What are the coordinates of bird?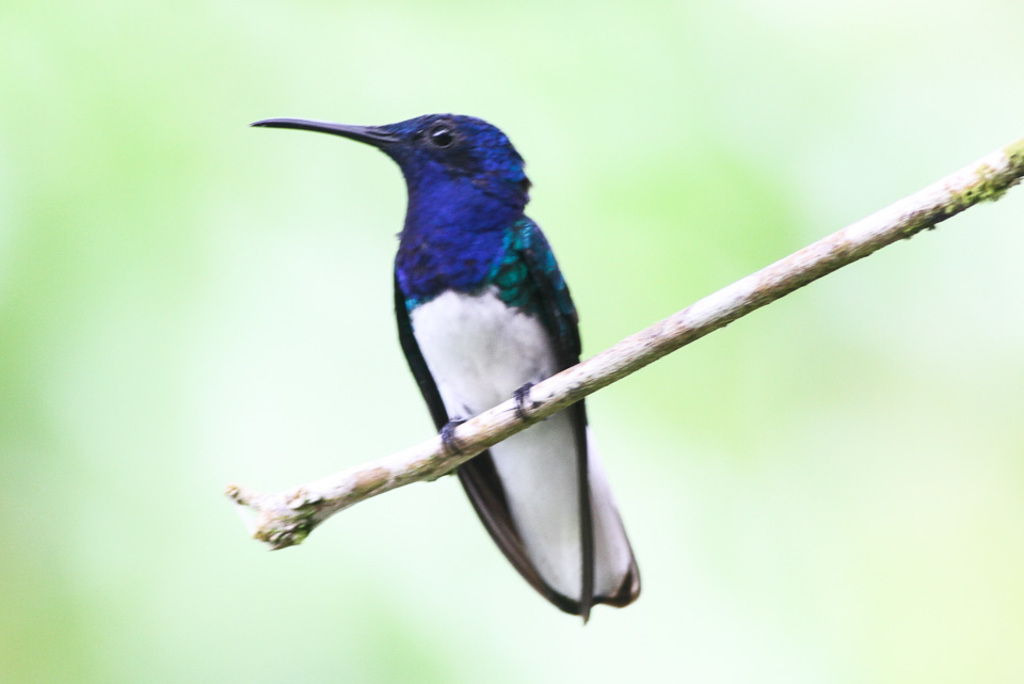
[236, 112, 618, 543].
